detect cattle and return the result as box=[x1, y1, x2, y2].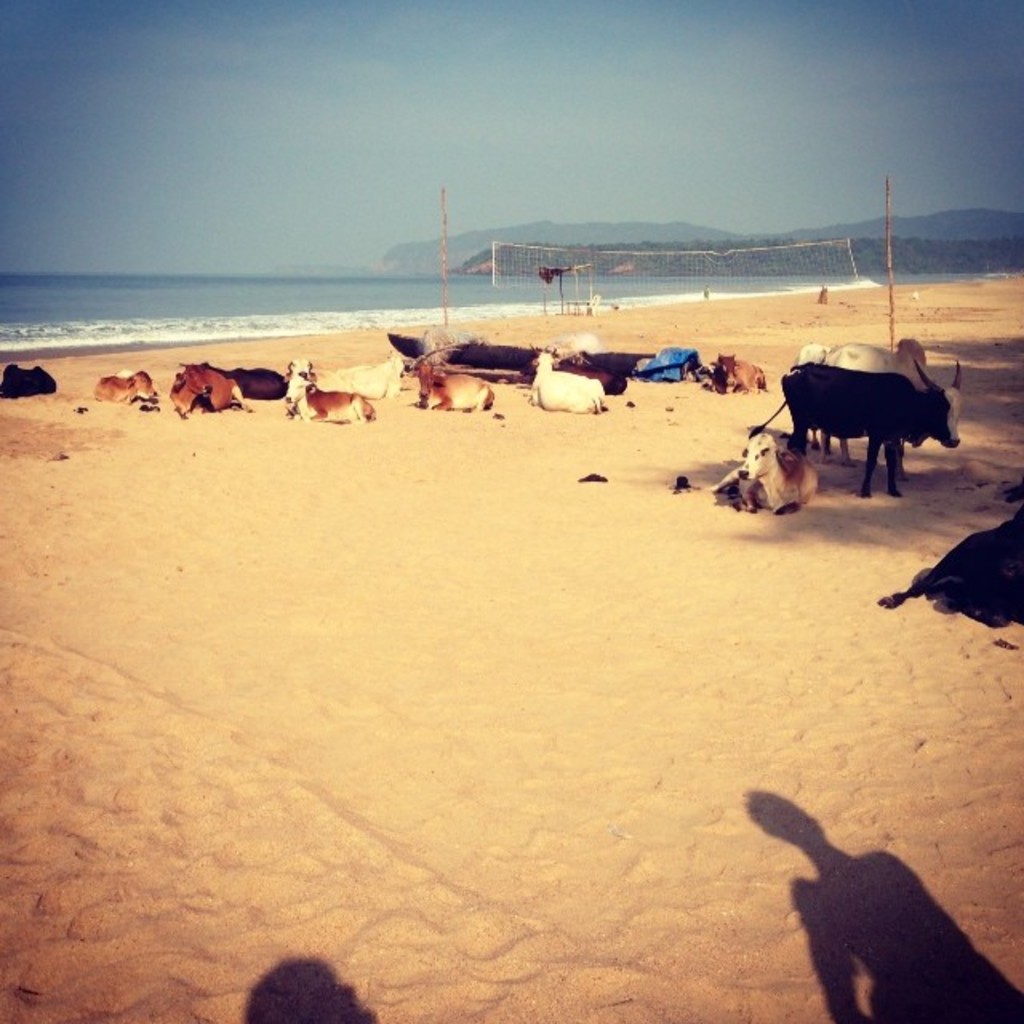
box=[418, 358, 501, 414].
